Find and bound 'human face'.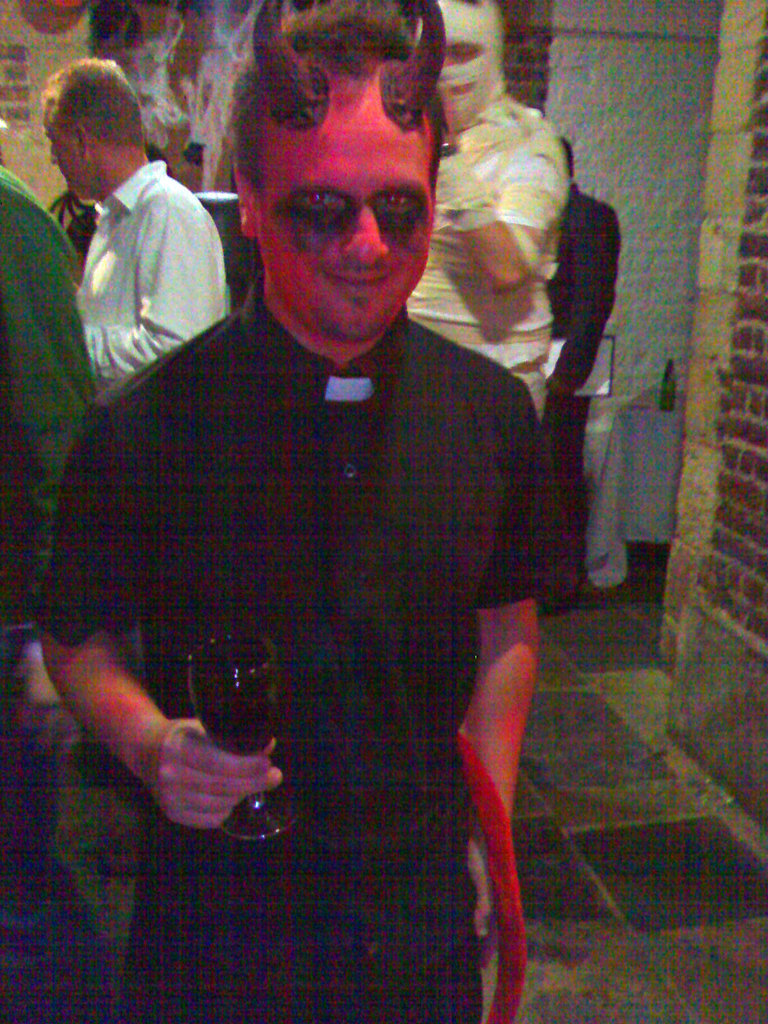
Bound: [444, 24, 489, 95].
